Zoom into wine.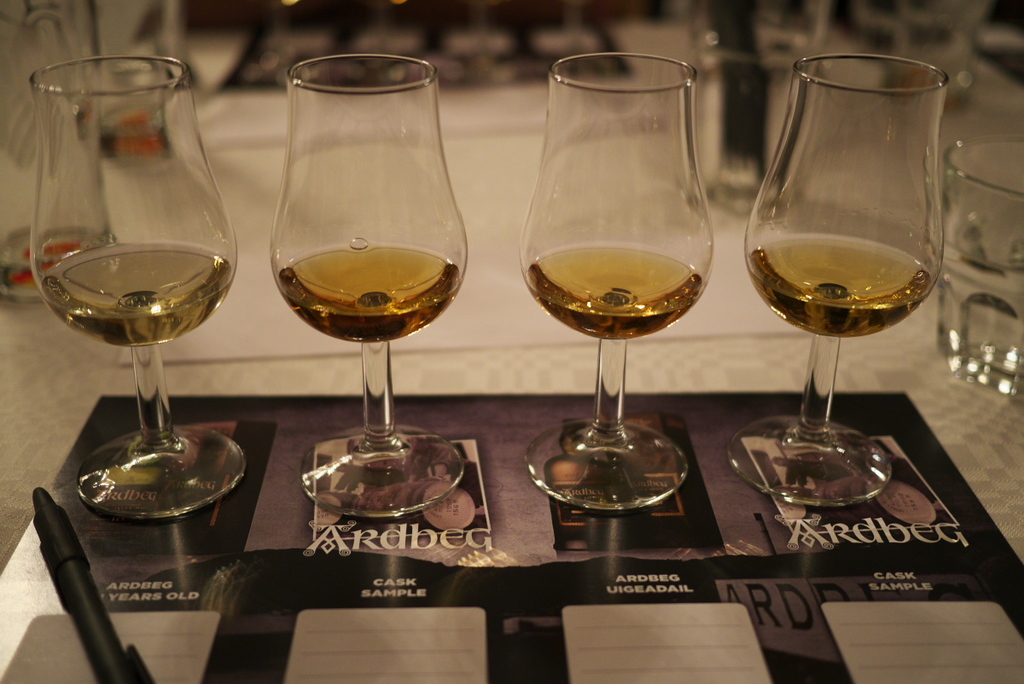
Zoom target: box(526, 244, 700, 342).
